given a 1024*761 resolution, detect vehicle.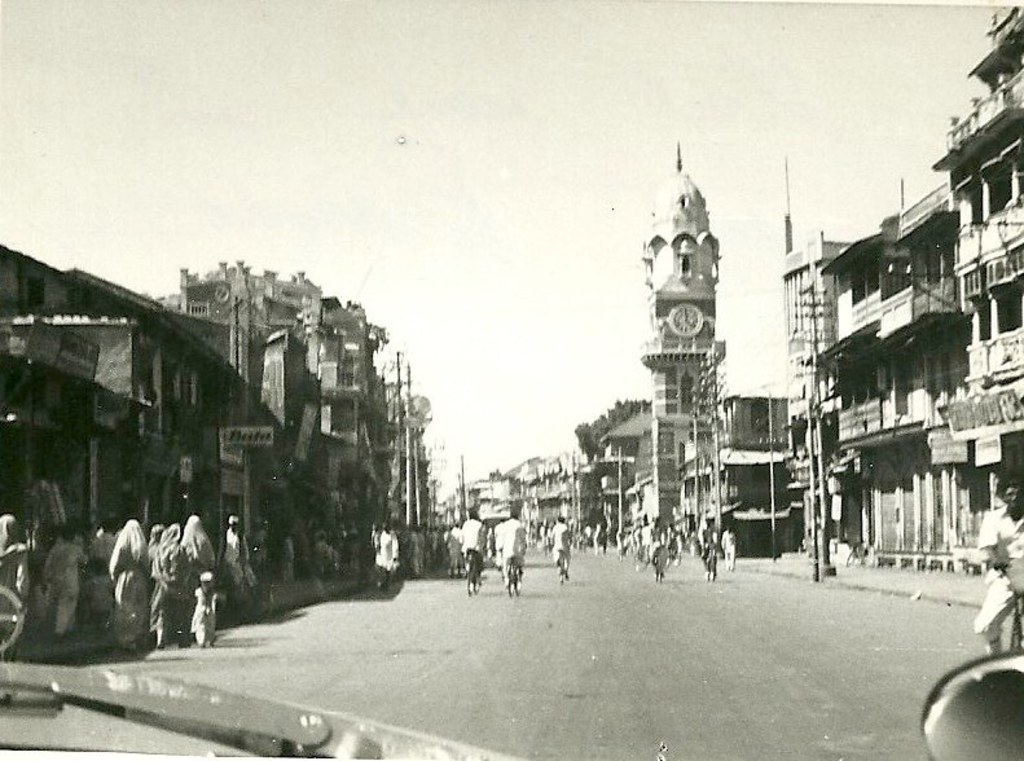
box=[971, 562, 1023, 654].
